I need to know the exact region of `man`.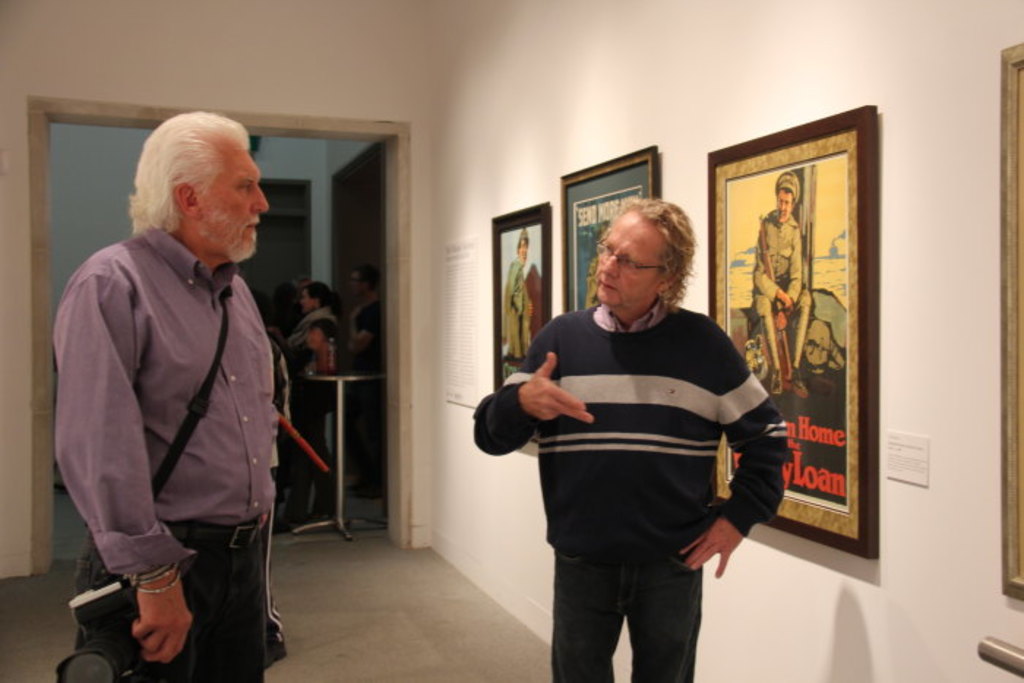
Region: pyautogui.locateOnScreen(474, 196, 787, 682).
